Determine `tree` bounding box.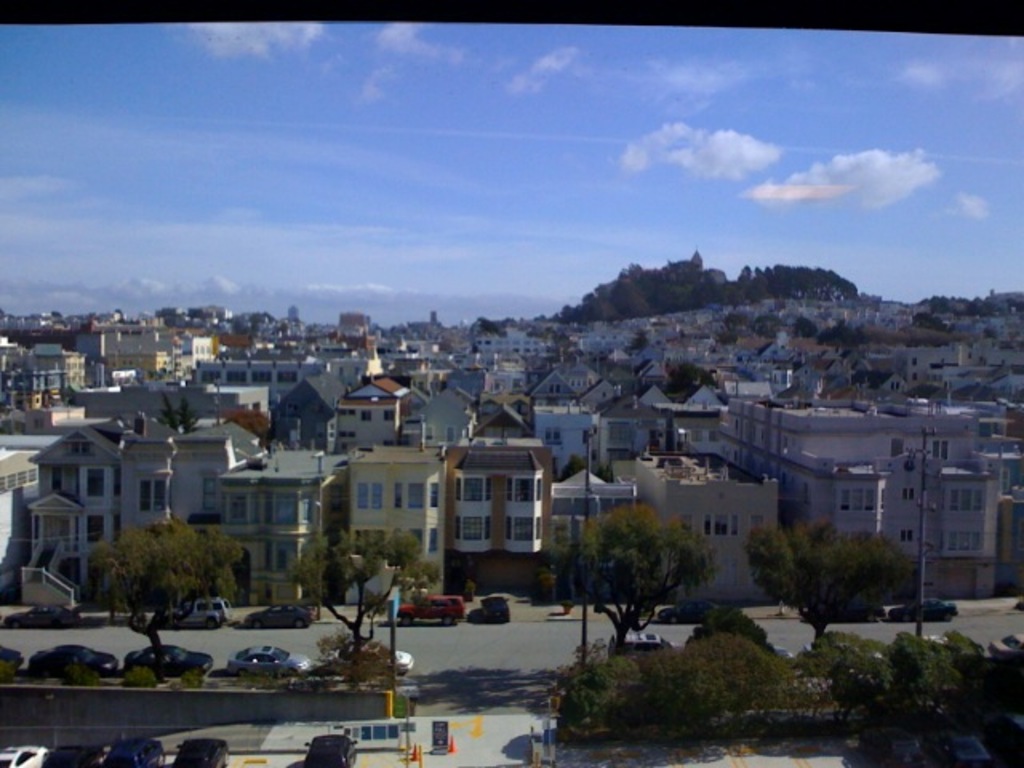
Determined: x1=789 y1=315 x2=816 y2=341.
